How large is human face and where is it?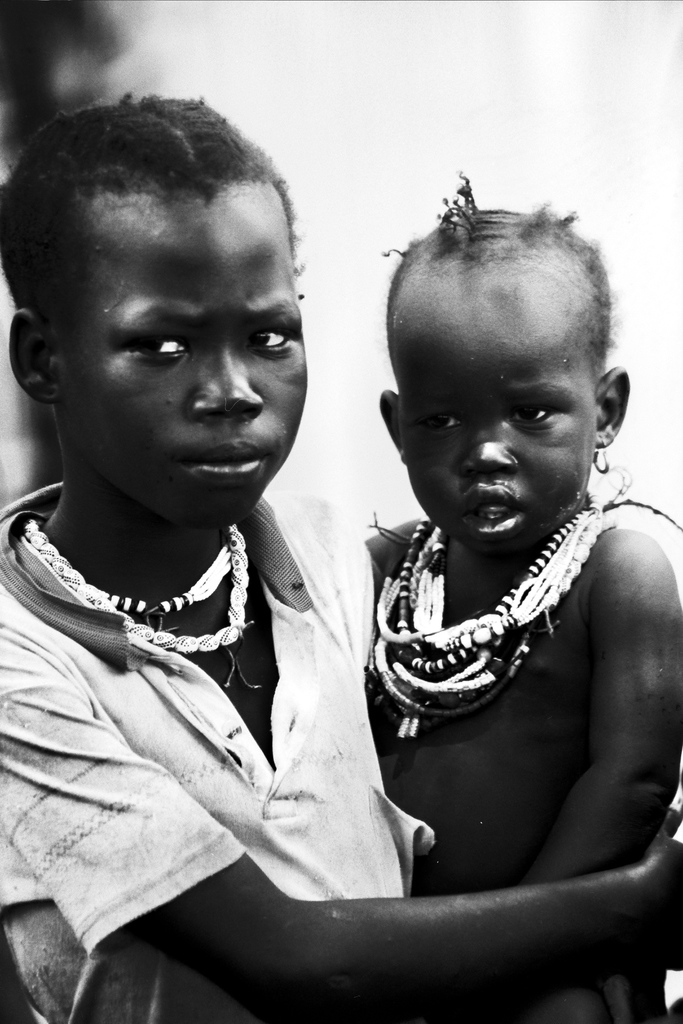
Bounding box: {"left": 58, "top": 194, "right": 306, "bottom": 526}.
